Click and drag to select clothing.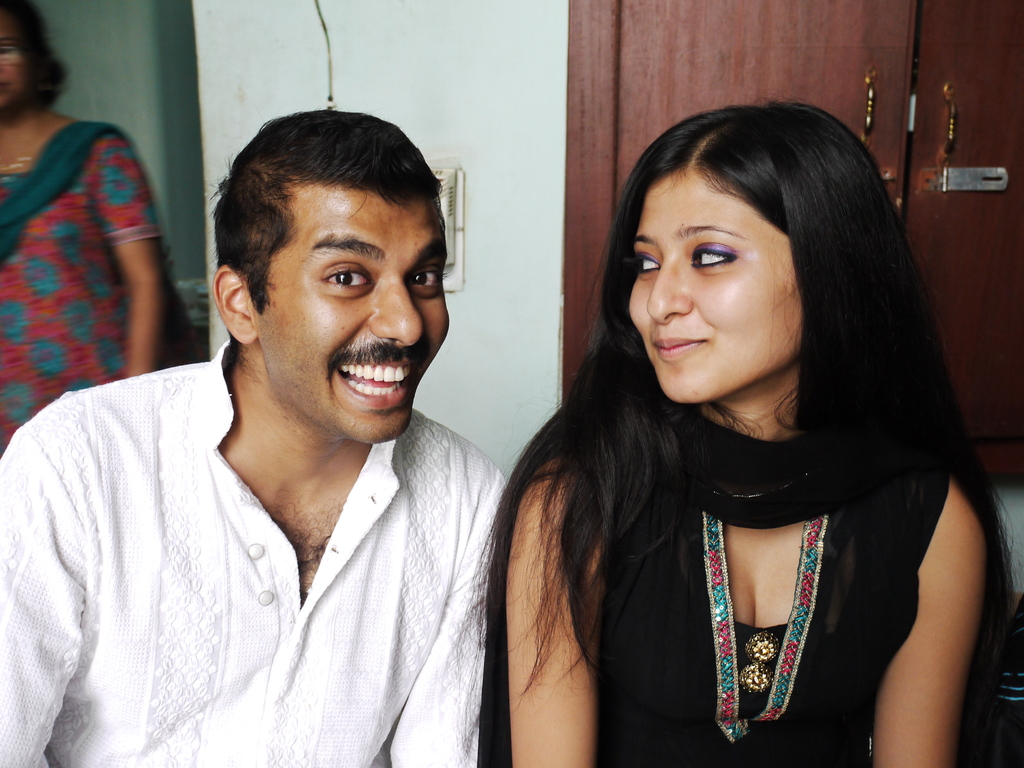
Selection: region(477, 406, 950, 767).
